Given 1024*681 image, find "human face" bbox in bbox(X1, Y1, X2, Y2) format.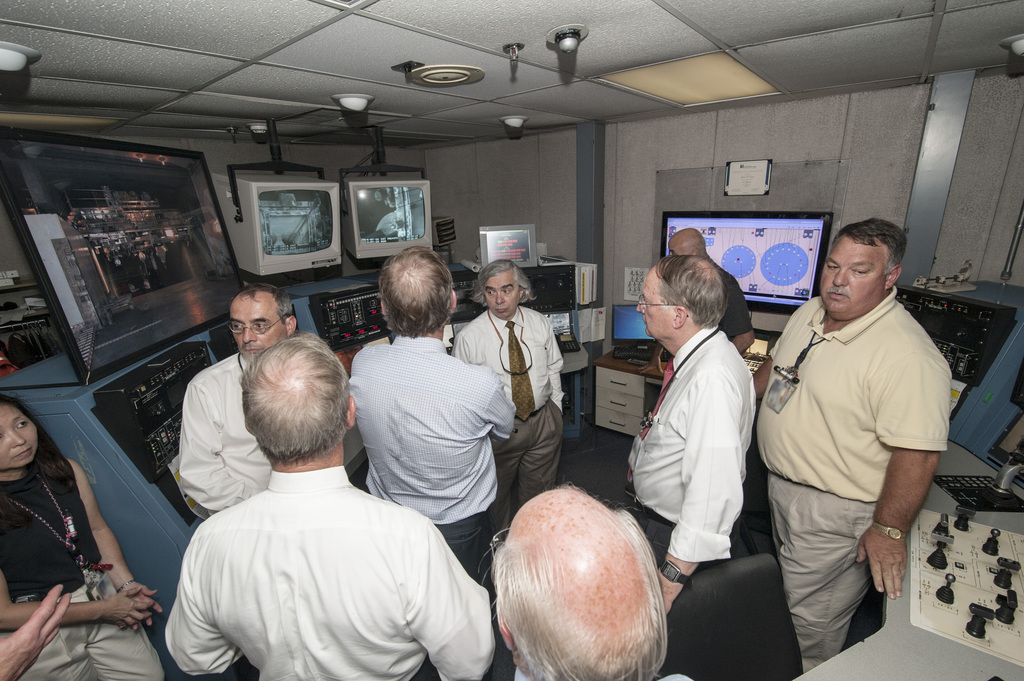
bbox(230, 305, 287, 361).
